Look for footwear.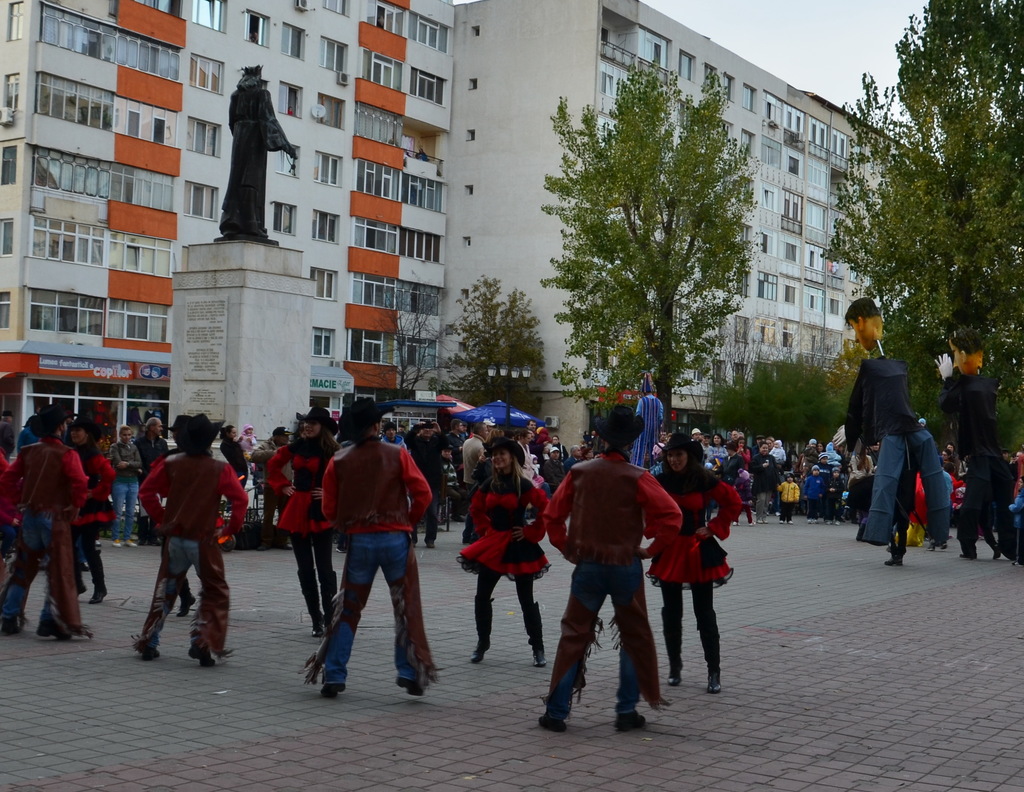
Found: 698/611/723/693.
